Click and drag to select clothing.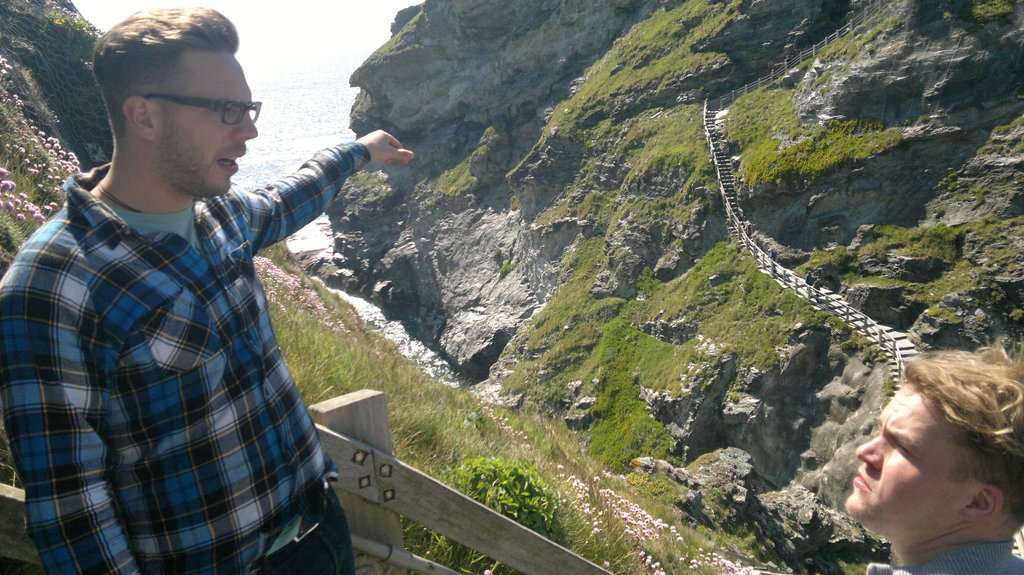
Selection: pyautogui.locateOnScreen(863, 534, 1023, 574).
